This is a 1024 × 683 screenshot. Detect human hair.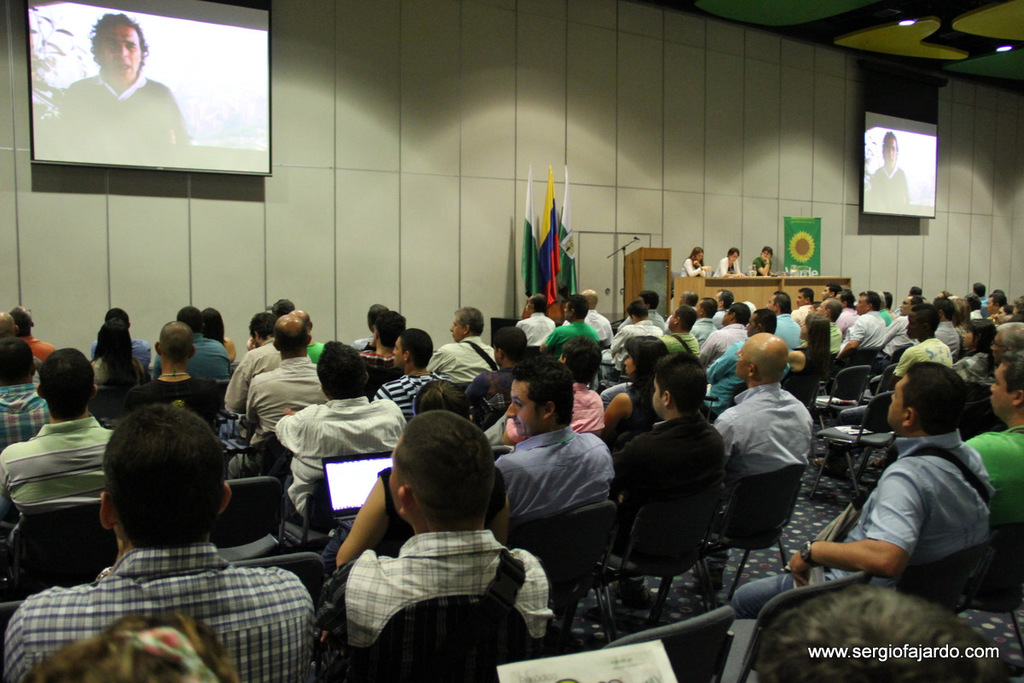
{"x1": 995, "y1": 320, "x2": 1023, "y2": 358}.
